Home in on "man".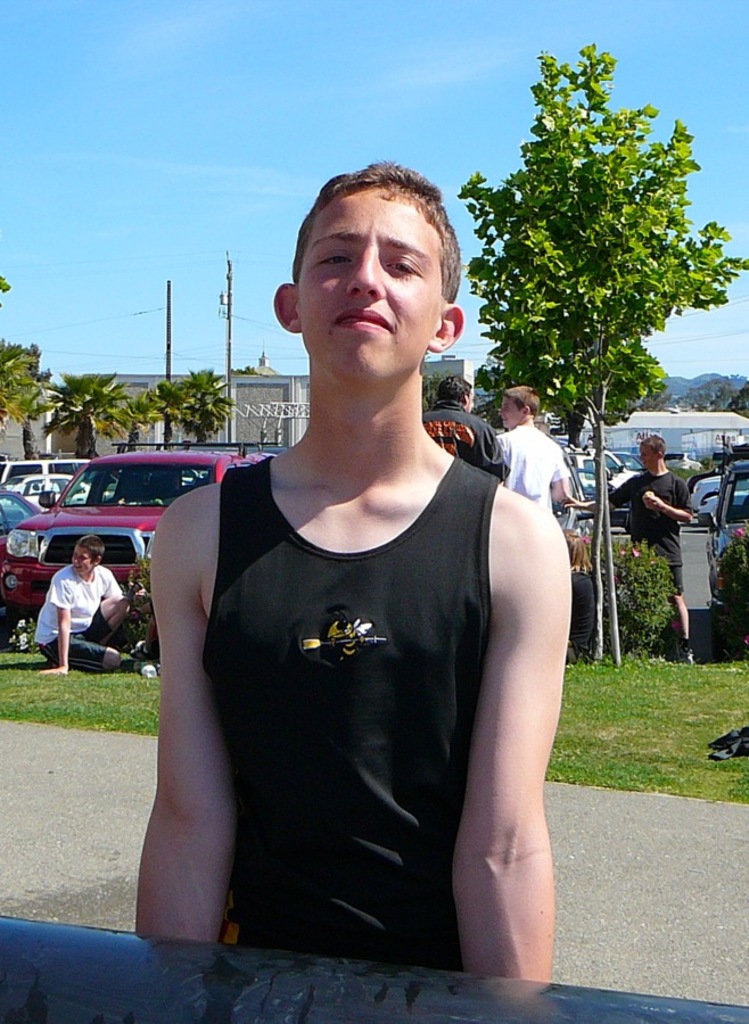
Homed in at bbox=[138, 158, 559, 983].
